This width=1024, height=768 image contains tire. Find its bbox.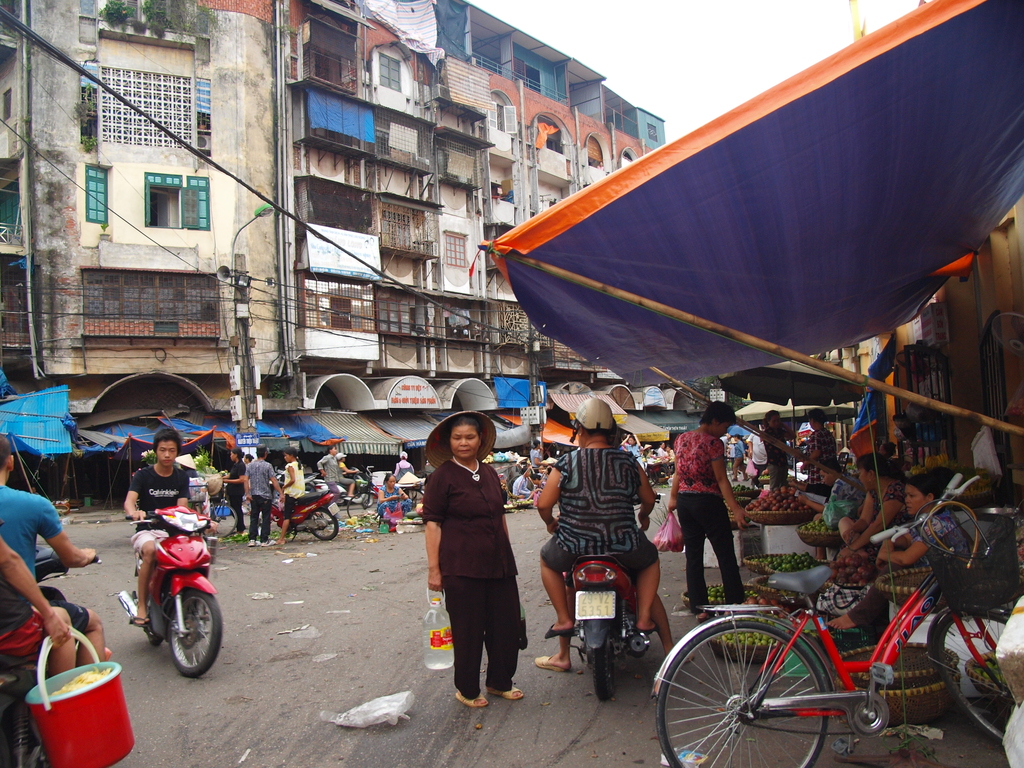
Rect(308, 507, 335, 538).
